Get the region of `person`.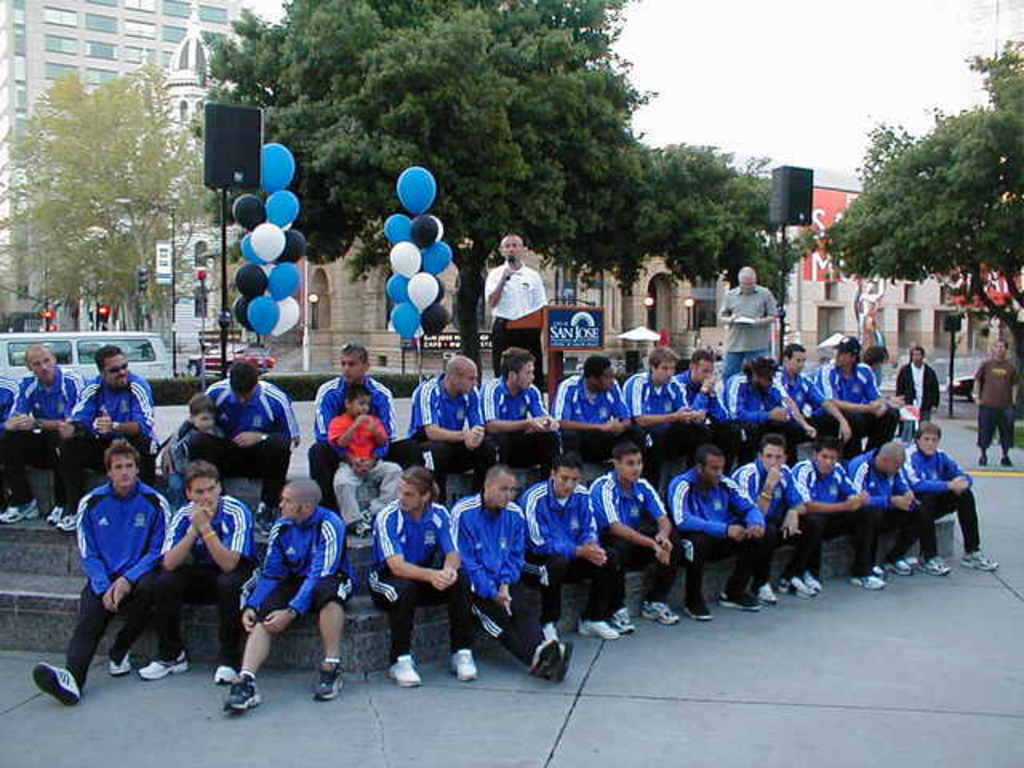
{"x1": 30, "y1": 438, "x2": 174, "y2": 714}.
